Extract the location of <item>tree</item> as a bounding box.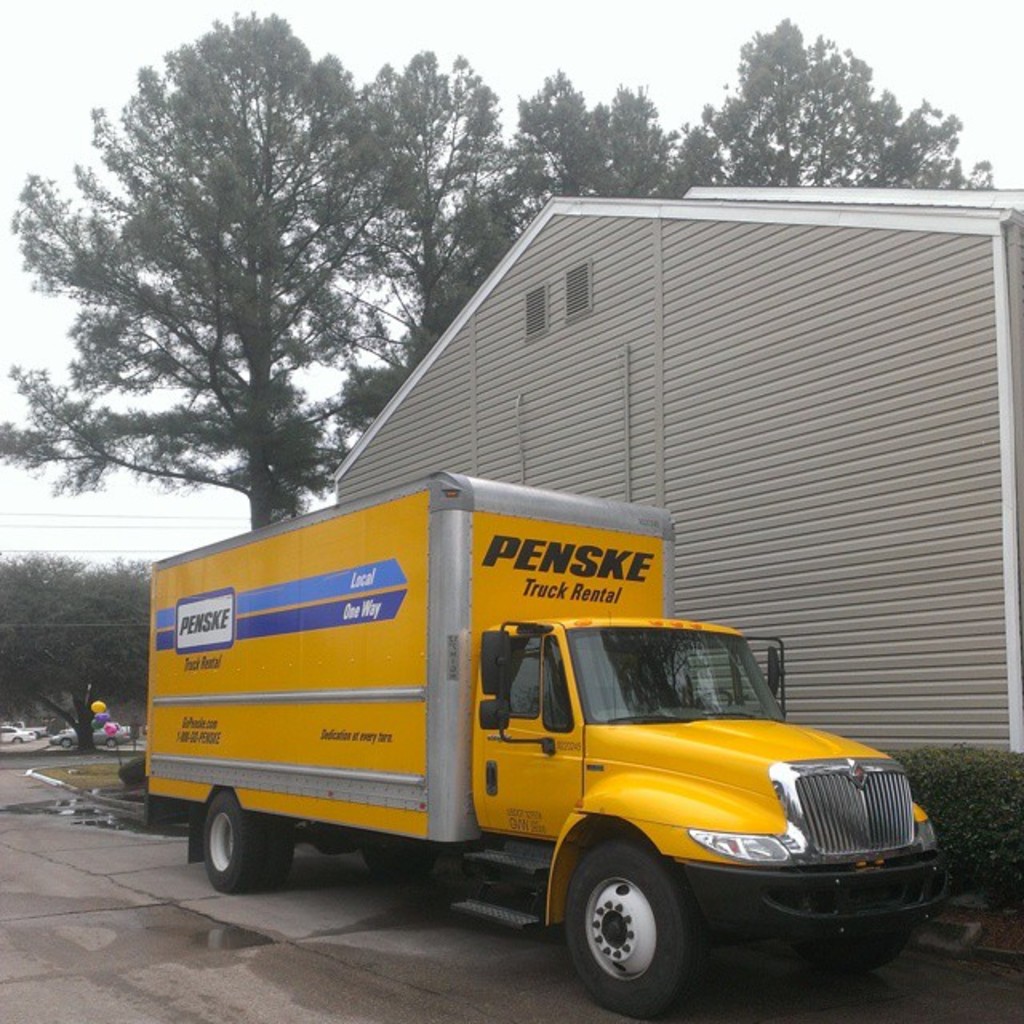
42/27/445/568.
